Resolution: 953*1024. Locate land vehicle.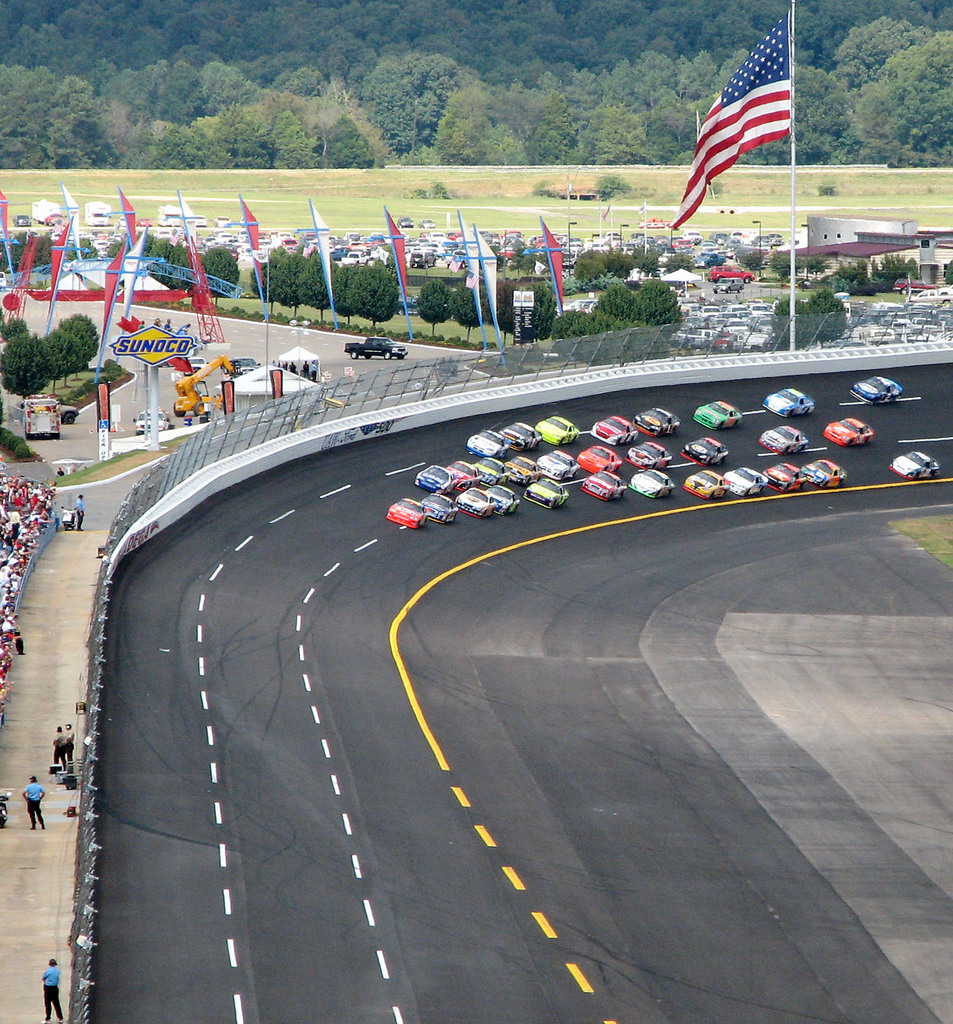
x1=581, y1=470, x2=629, y2=500.
